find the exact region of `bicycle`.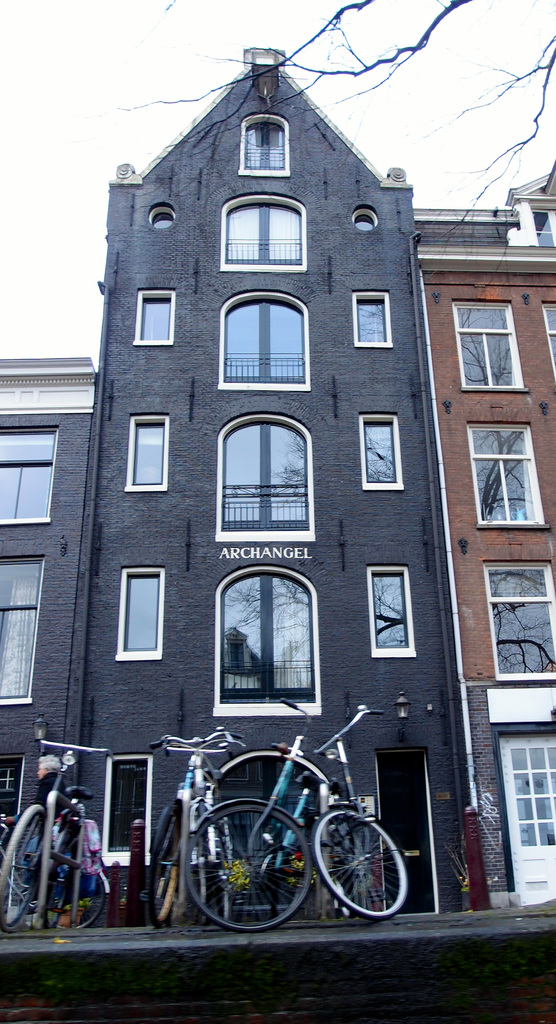
Exact region: [180, 694, 352, 929].
